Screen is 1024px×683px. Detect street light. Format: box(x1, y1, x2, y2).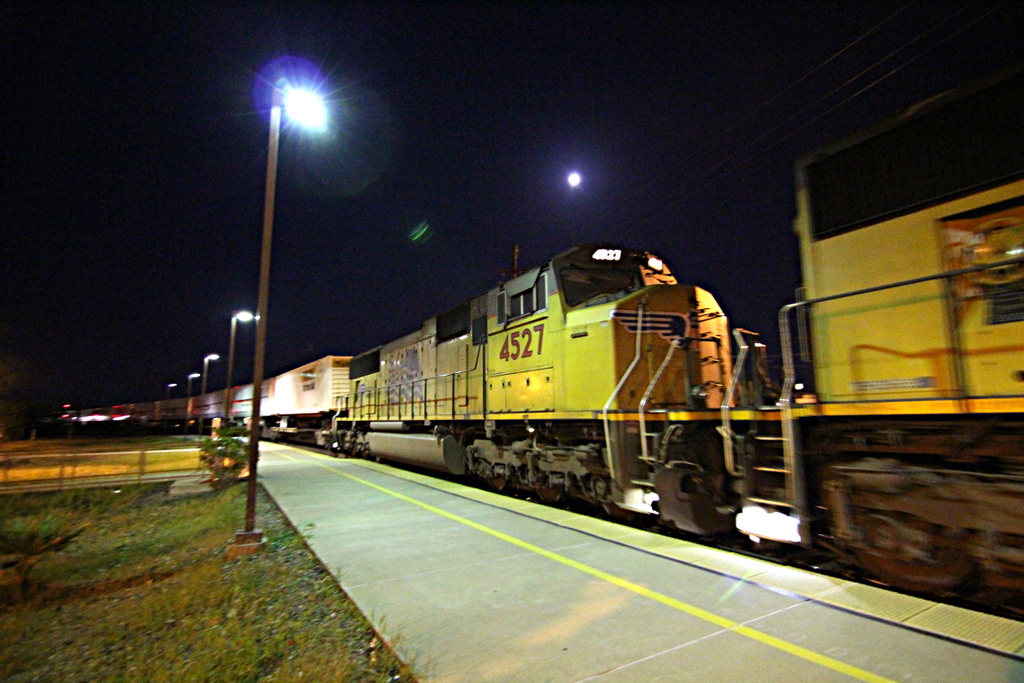
box(180, 370, 205, 441).
